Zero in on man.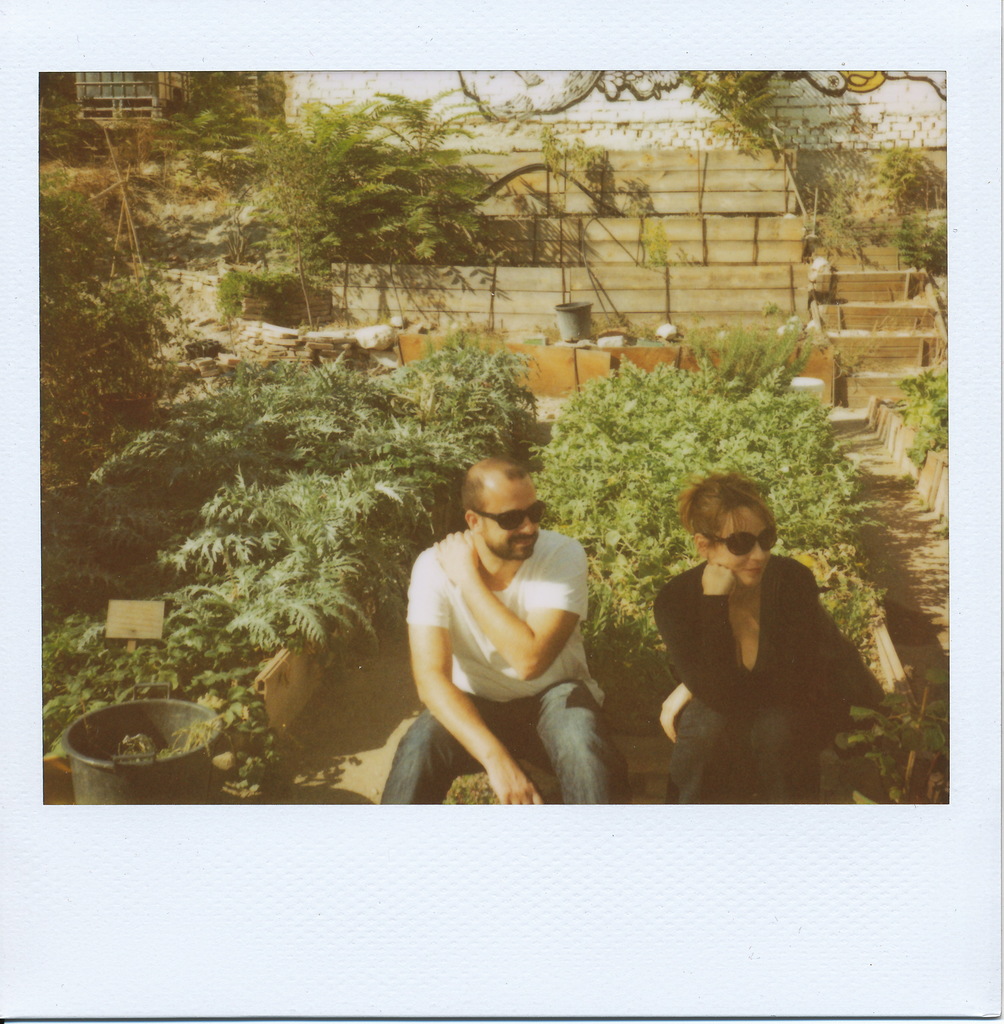
Zeroed in: l=391, t=424, r=645, b=811.
